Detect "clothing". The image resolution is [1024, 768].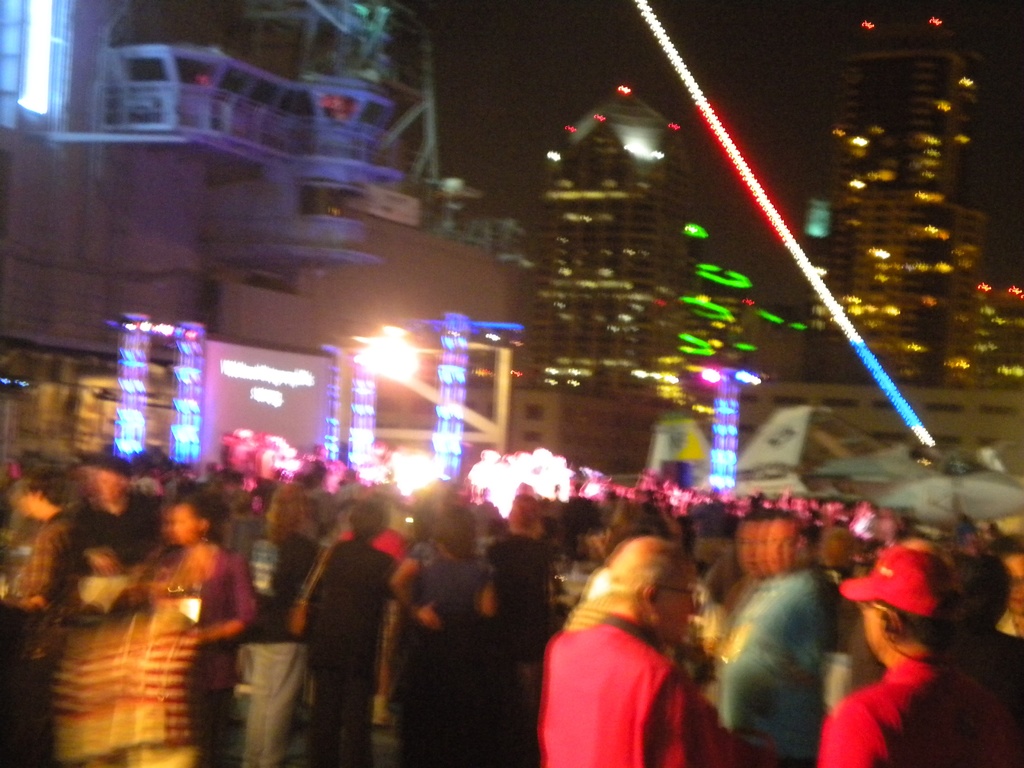
BBox(300, 534, 397, 767).
